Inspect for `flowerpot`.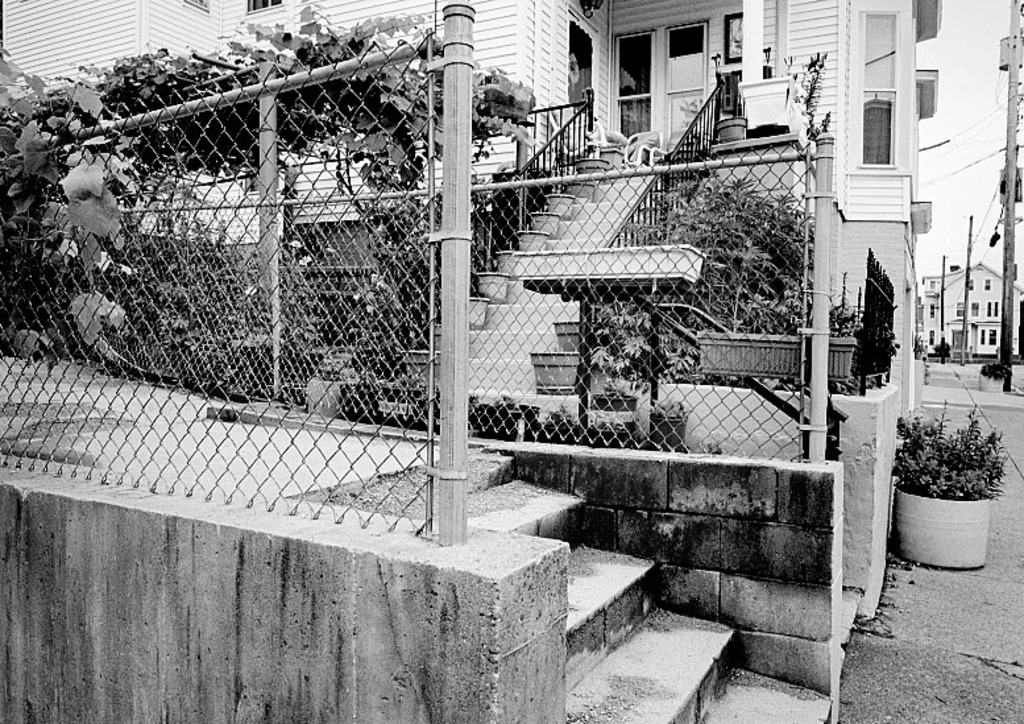
Inspection: 896, 483, 991, 566.
